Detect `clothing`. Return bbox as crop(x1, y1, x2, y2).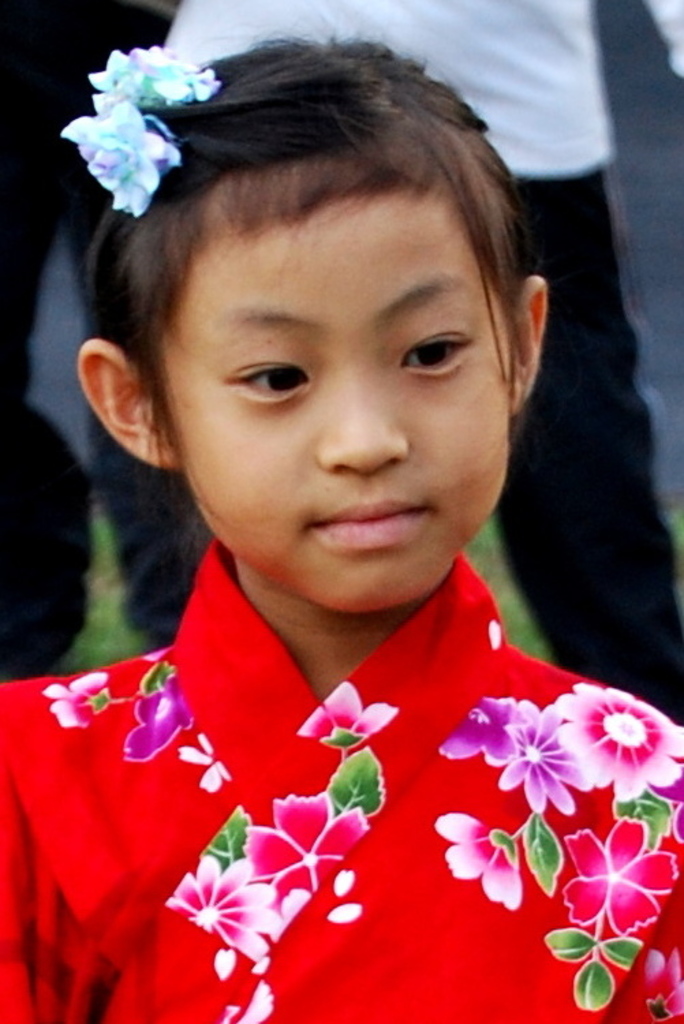
crop(45, 578, 657, 978).
